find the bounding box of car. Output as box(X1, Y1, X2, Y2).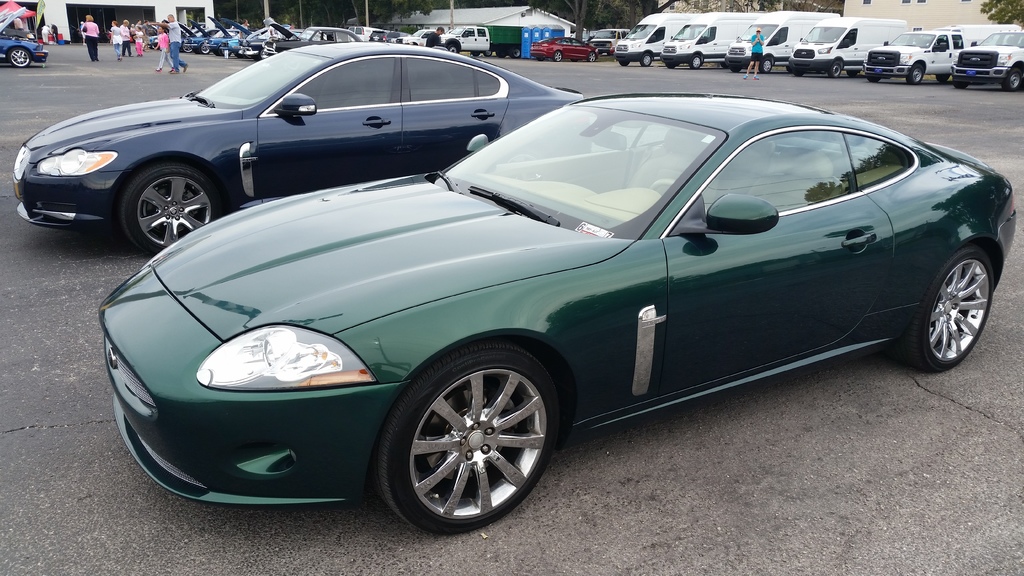
box(12, 32, 569, 262).
